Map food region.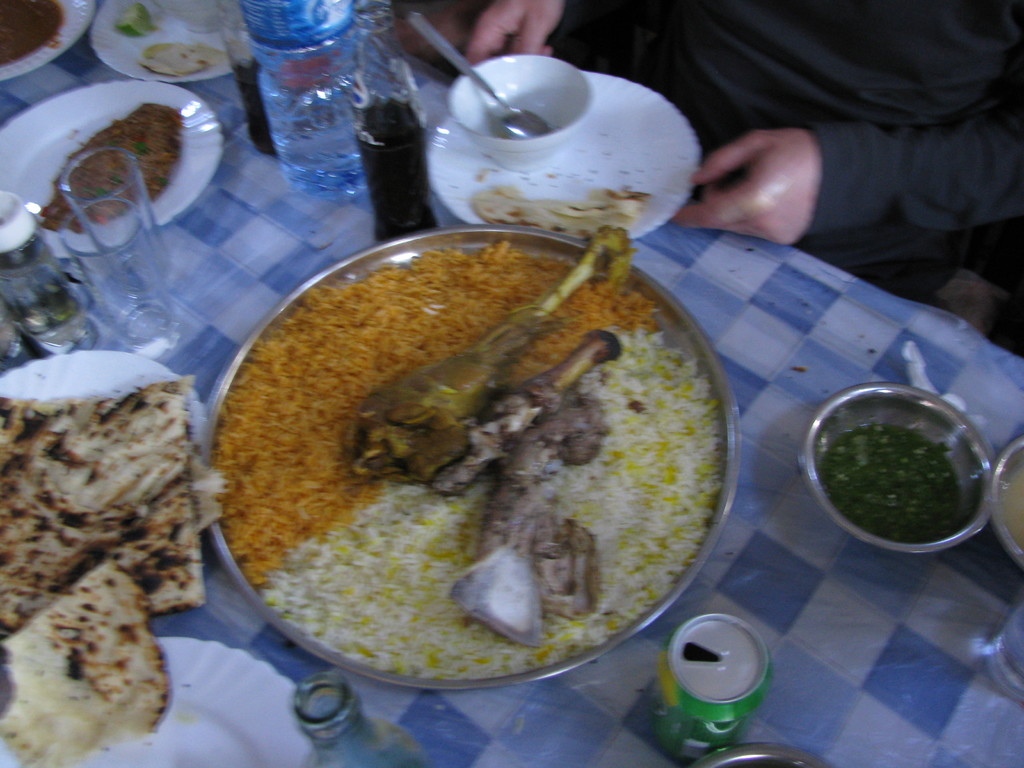
Mapped to {"x1": 0, "y1": 461, "x2": 232, "y2": 767}.
